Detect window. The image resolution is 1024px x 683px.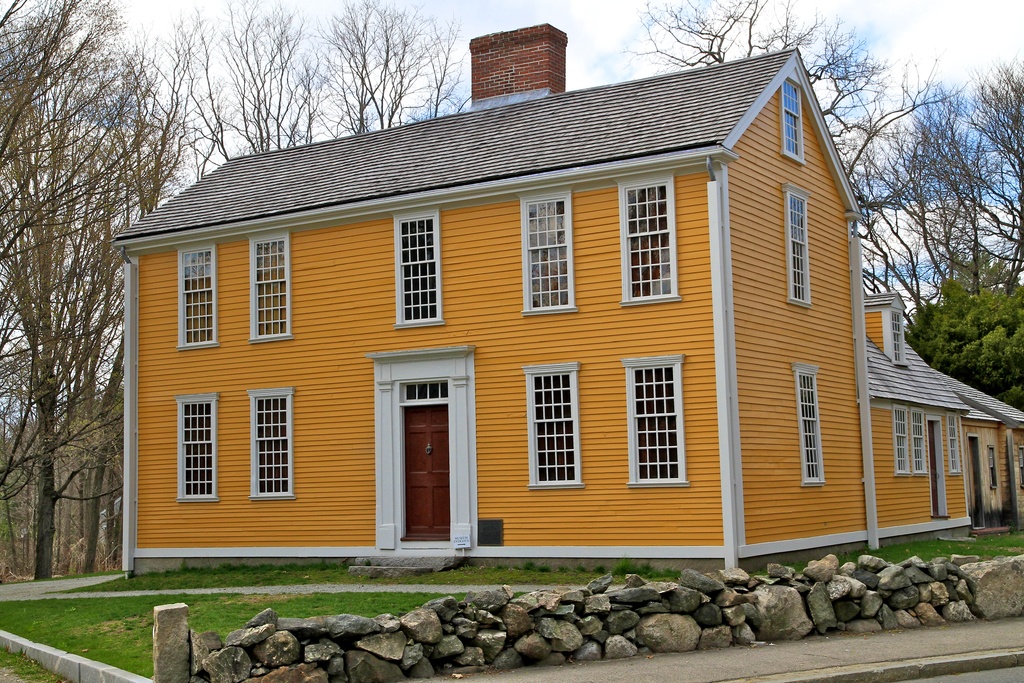
crop(947, 412, 965, 480).
